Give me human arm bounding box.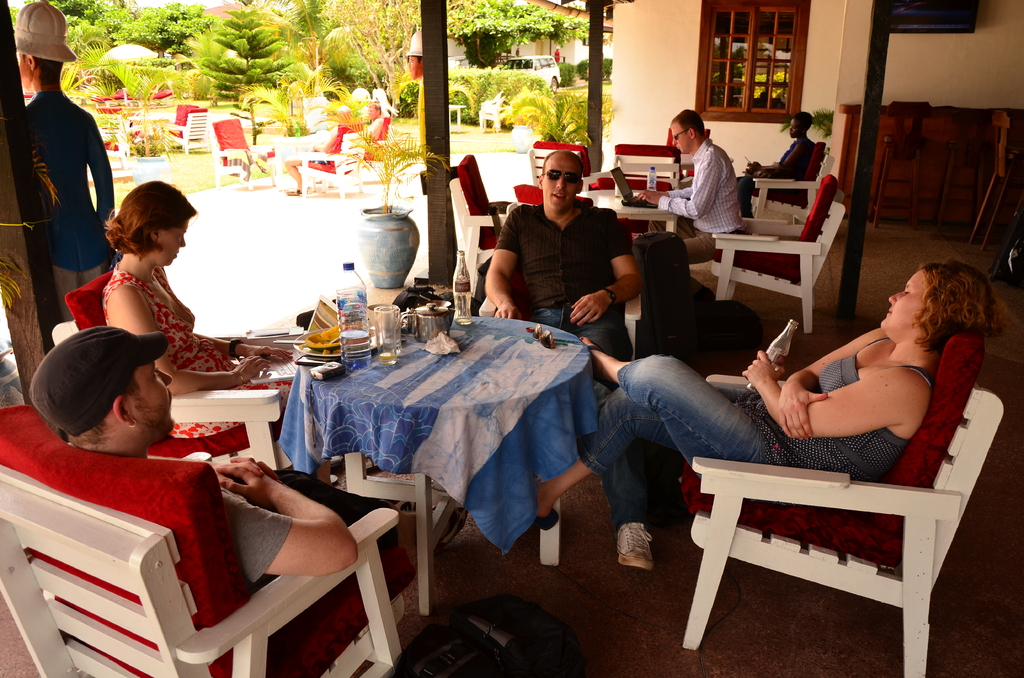
l=480, t=211, r=538, b=325.
